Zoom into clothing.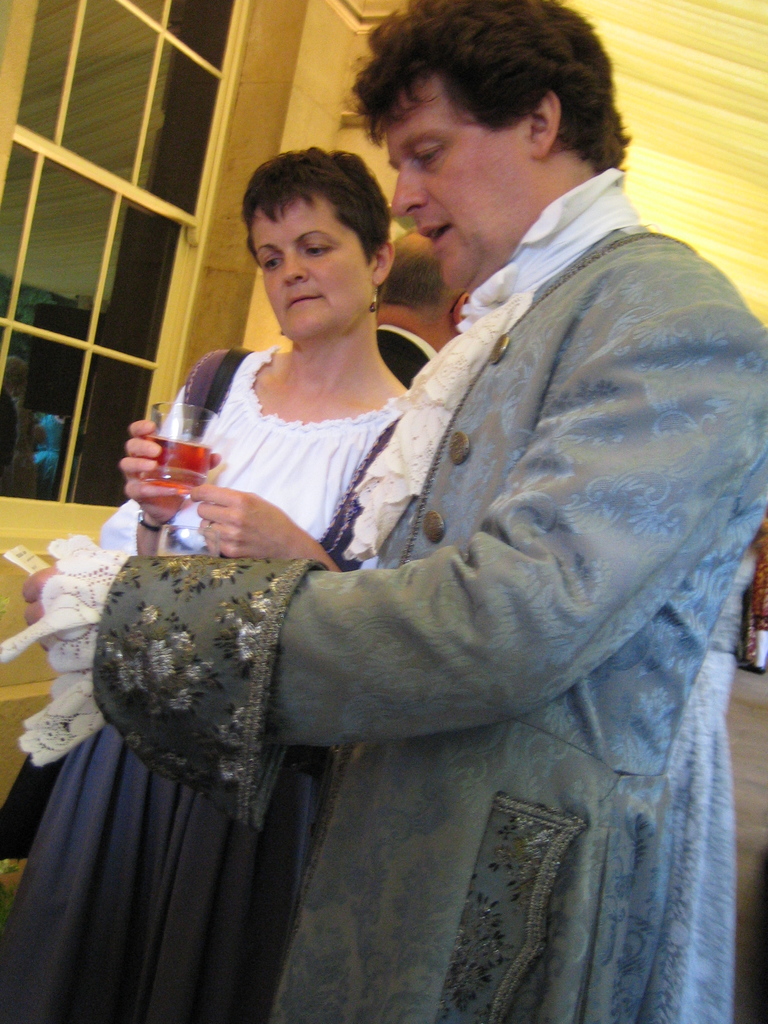
Zoom target: <box>0,339,431,1023</box>.
